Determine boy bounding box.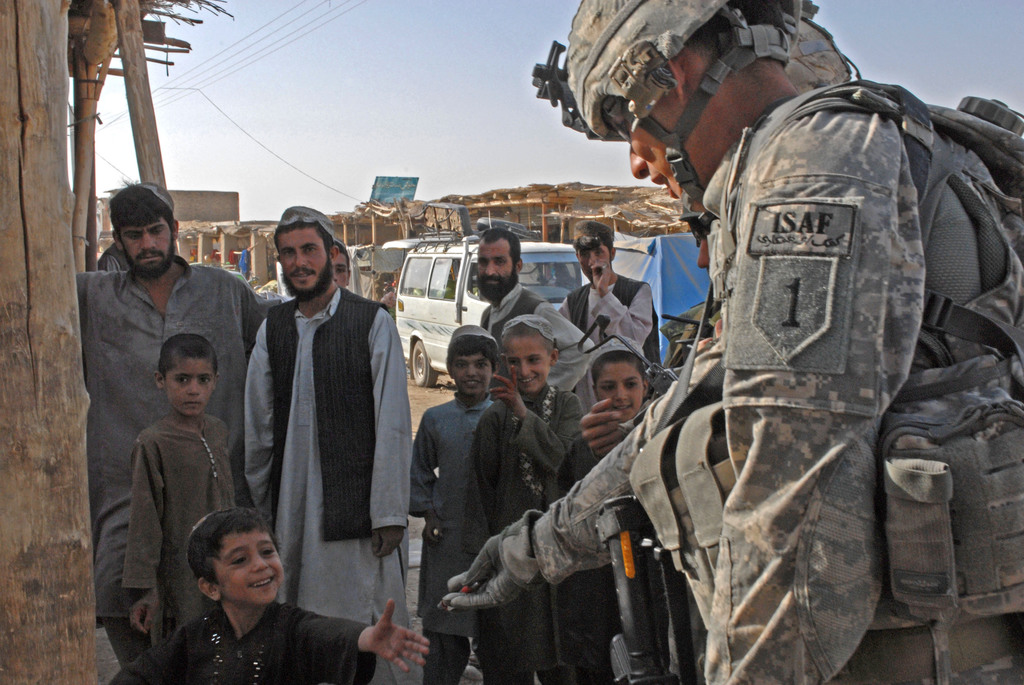
Determined: bbox(92, 315, 259, 650).
